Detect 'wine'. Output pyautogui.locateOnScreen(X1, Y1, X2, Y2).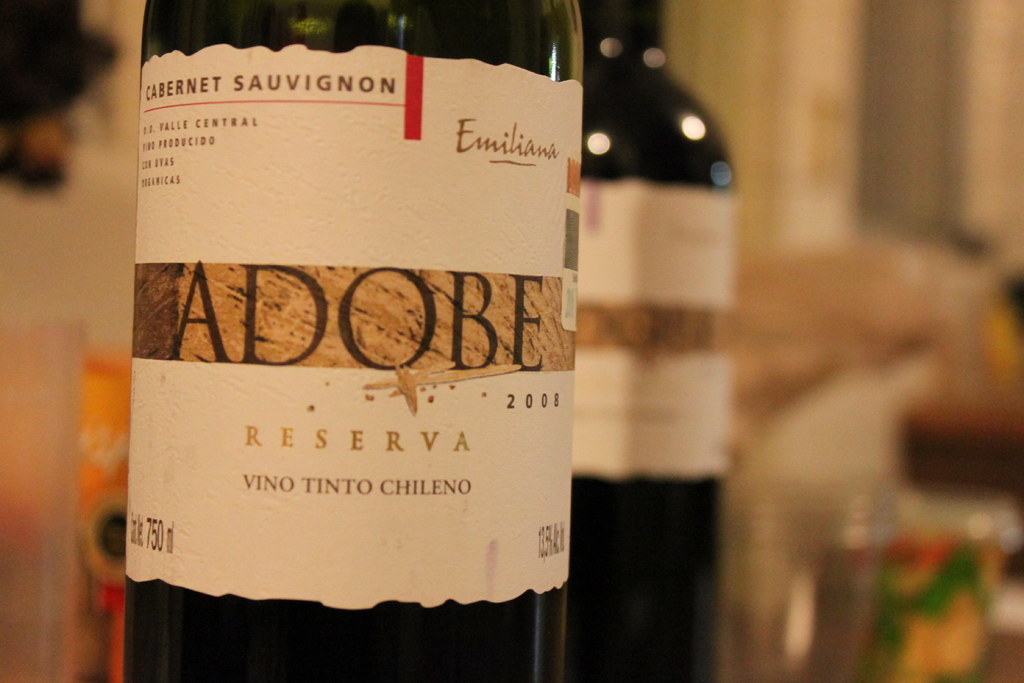
pyautogui.locateOnScreen(103, 0, 576, 646).
